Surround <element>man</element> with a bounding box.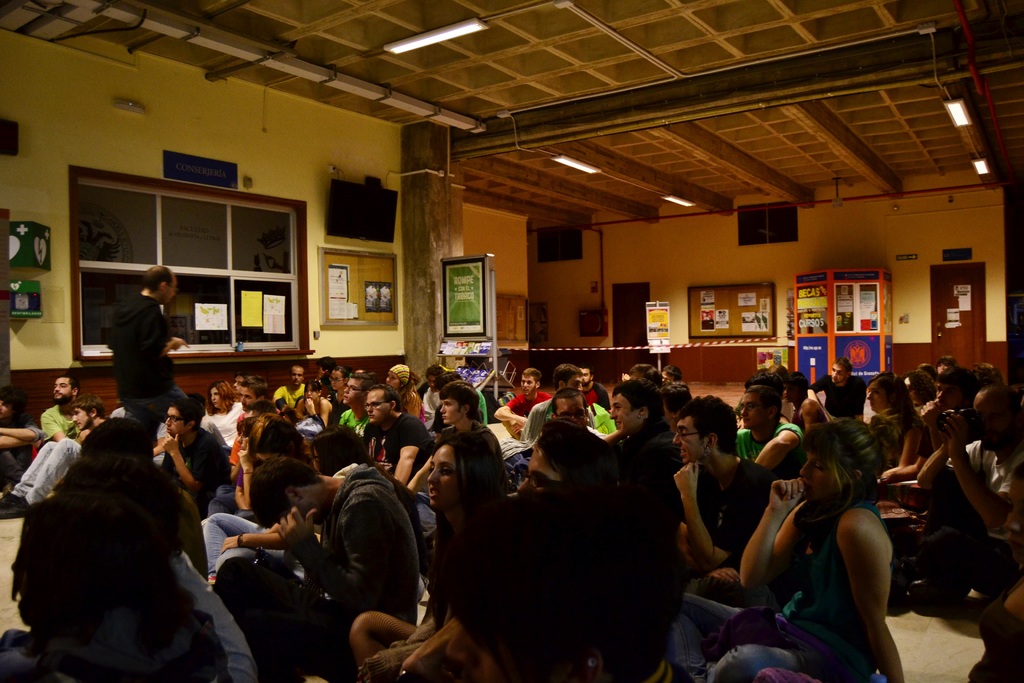
BBox(160, 395, 232, 517).
